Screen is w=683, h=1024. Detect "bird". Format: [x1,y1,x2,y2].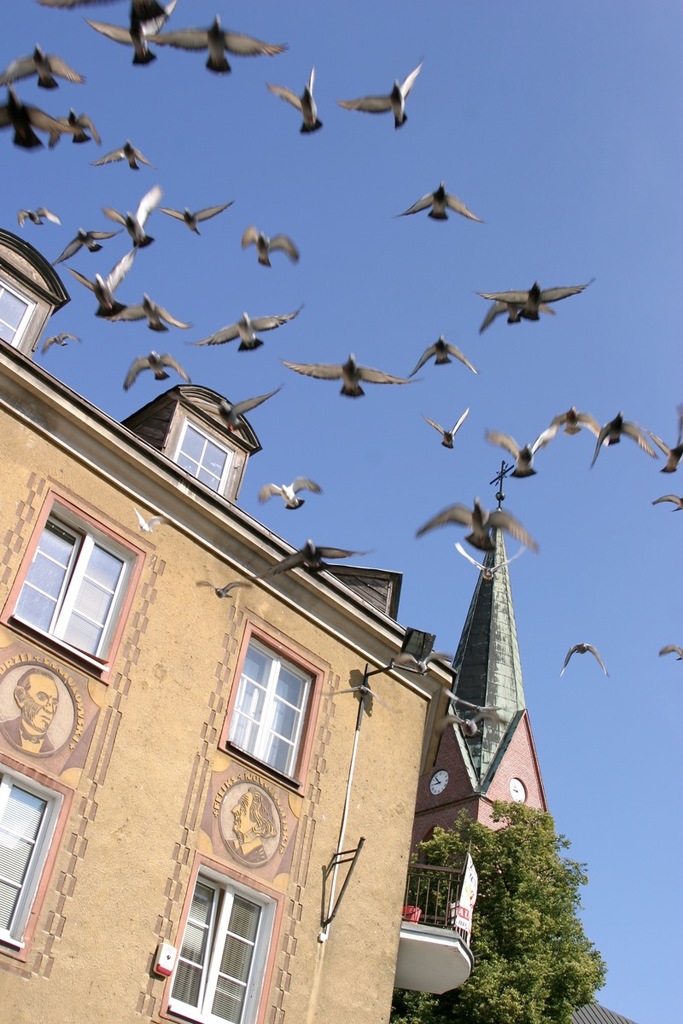
[409,332,482,377].
